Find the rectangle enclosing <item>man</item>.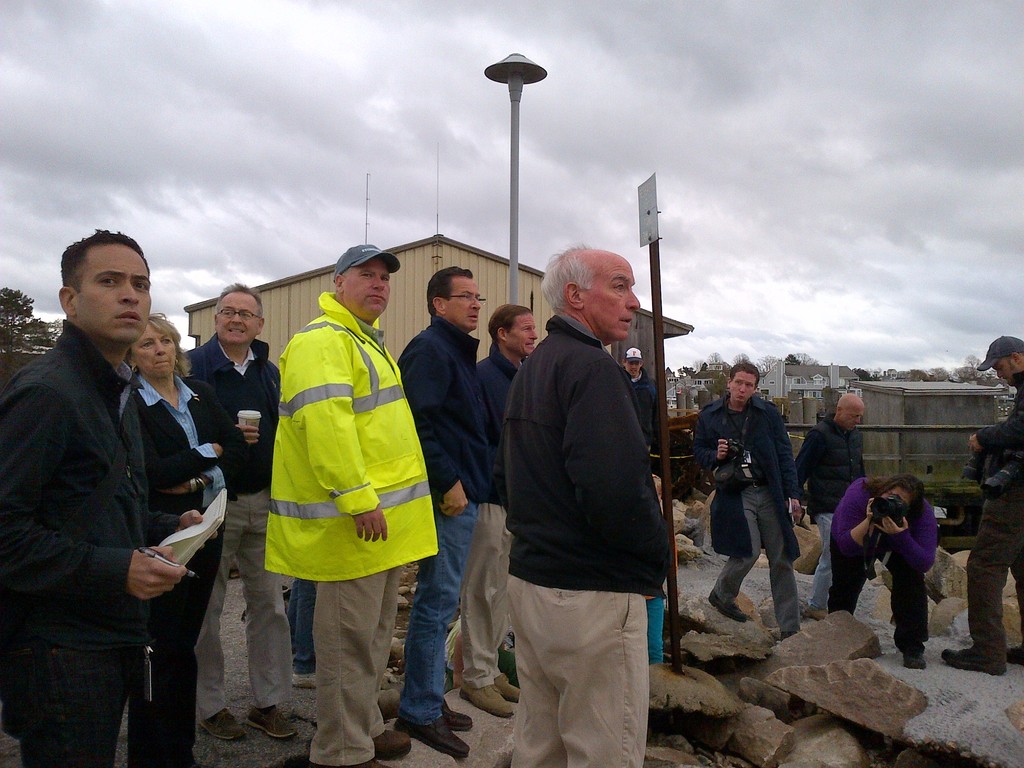
456:304:541:717.
